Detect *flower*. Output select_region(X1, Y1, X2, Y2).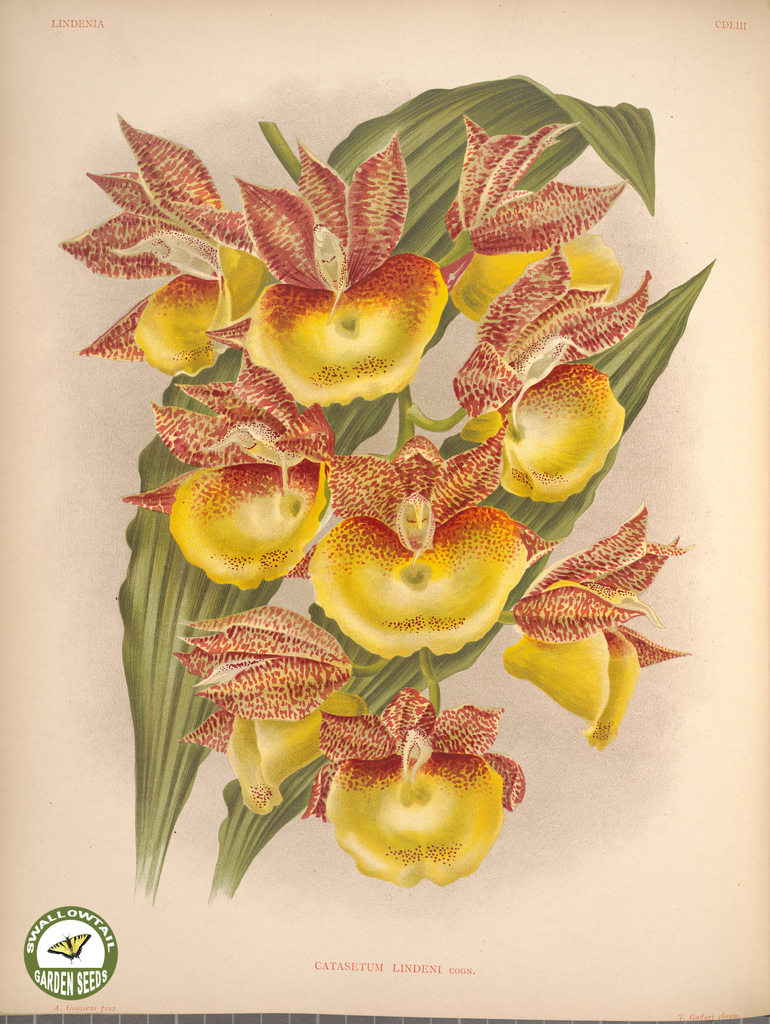
select_region(173, 599, 365, 817).
